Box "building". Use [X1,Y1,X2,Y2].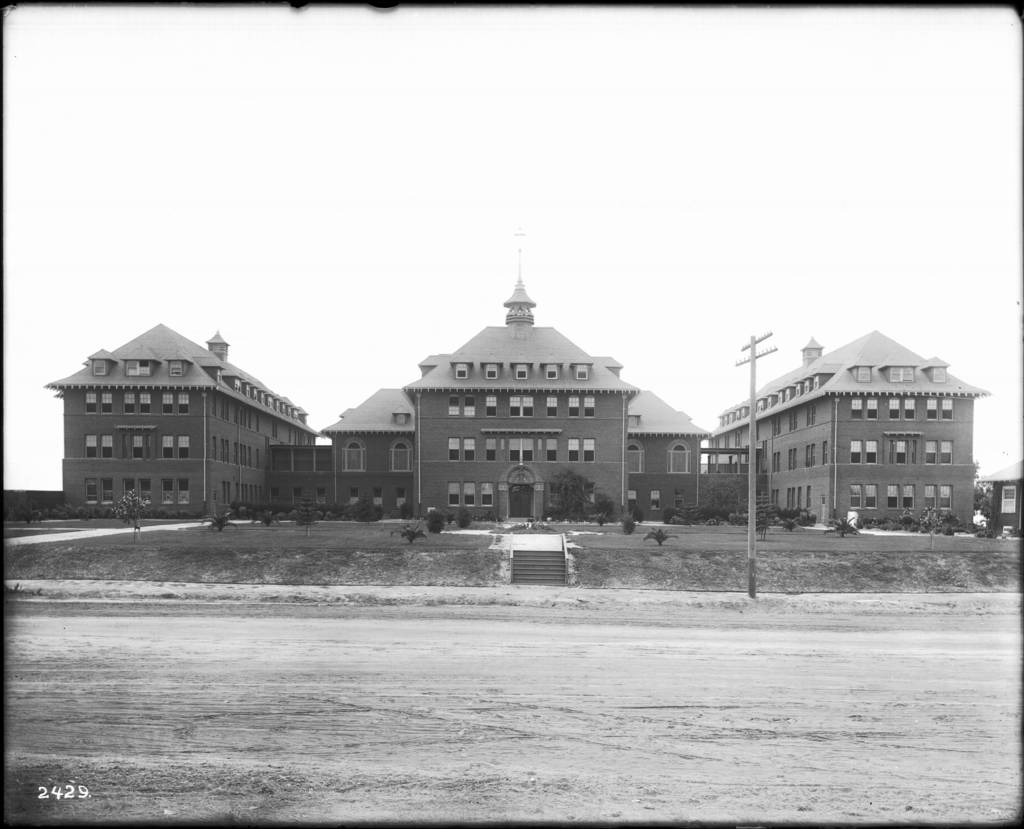
[44,249,991,529].
